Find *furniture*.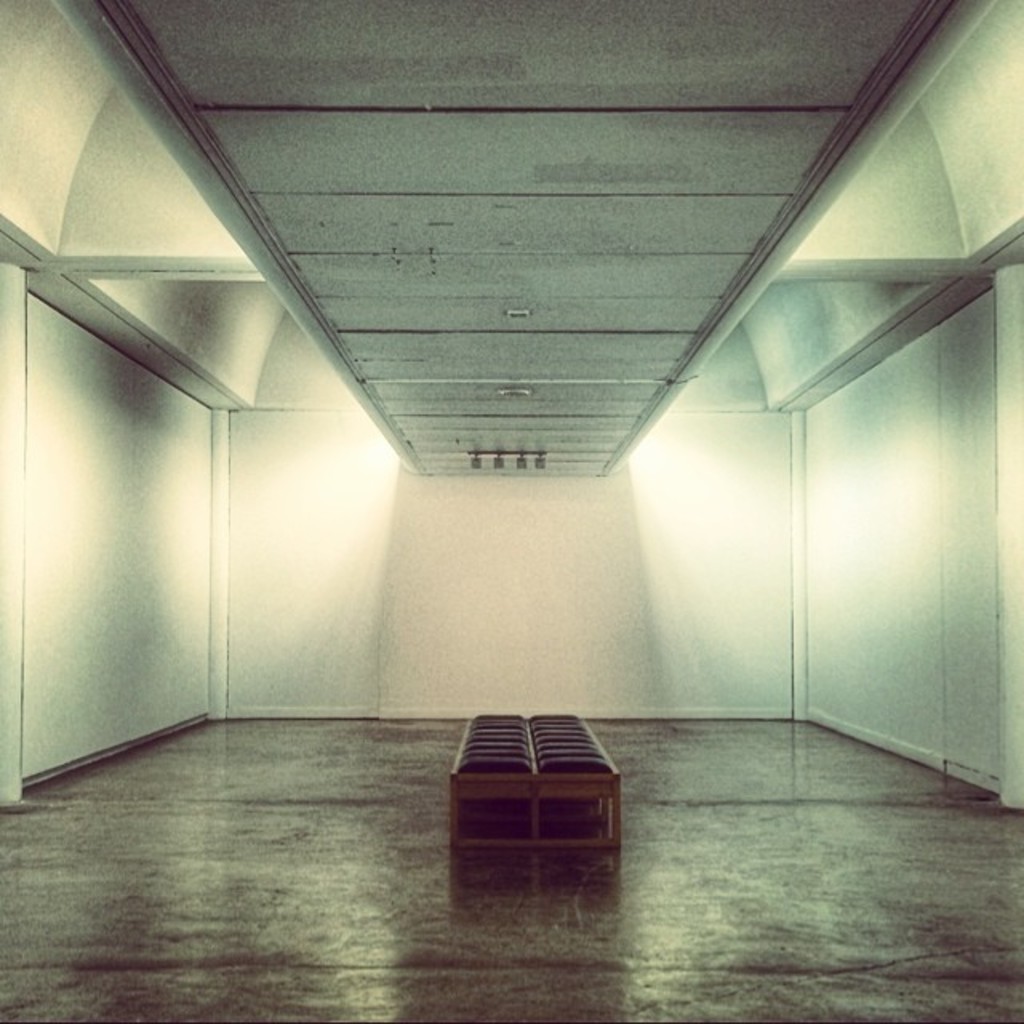
bbox=[445, 710, 626, 864].
